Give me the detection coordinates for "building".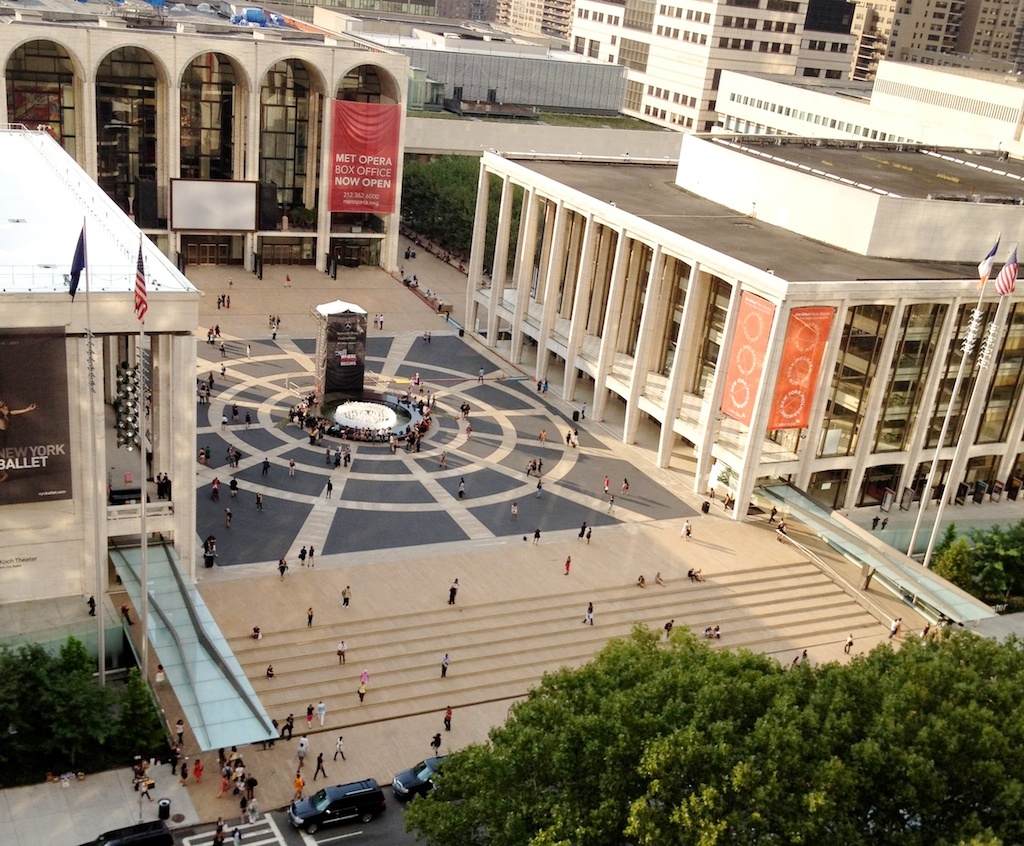
bbox(312, 5, 625, 113).
